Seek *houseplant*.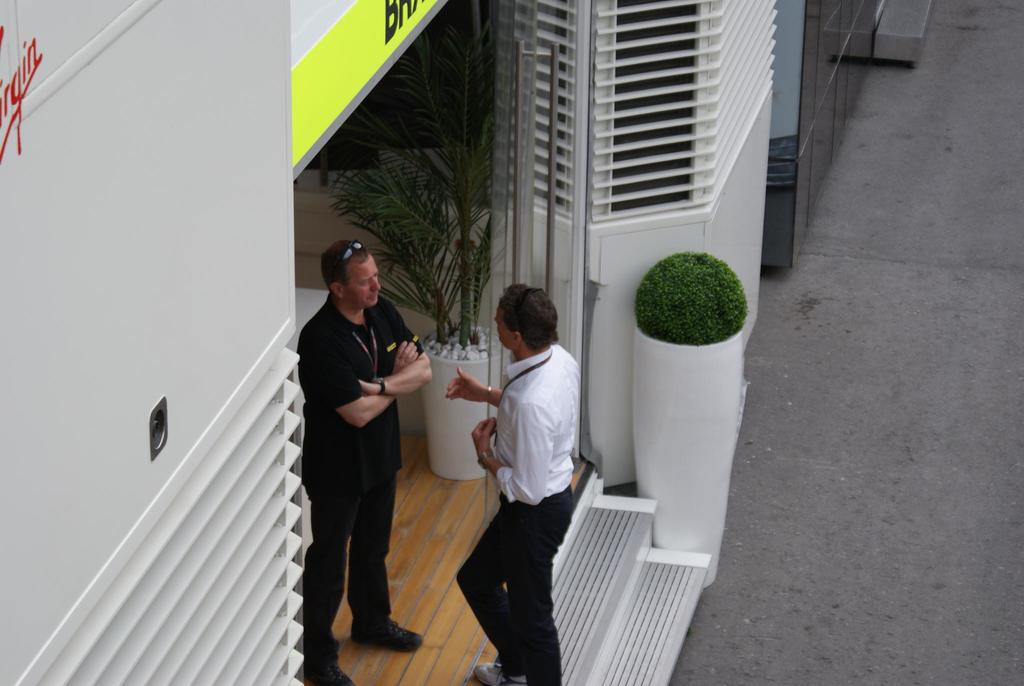
[324,16,508,350].
